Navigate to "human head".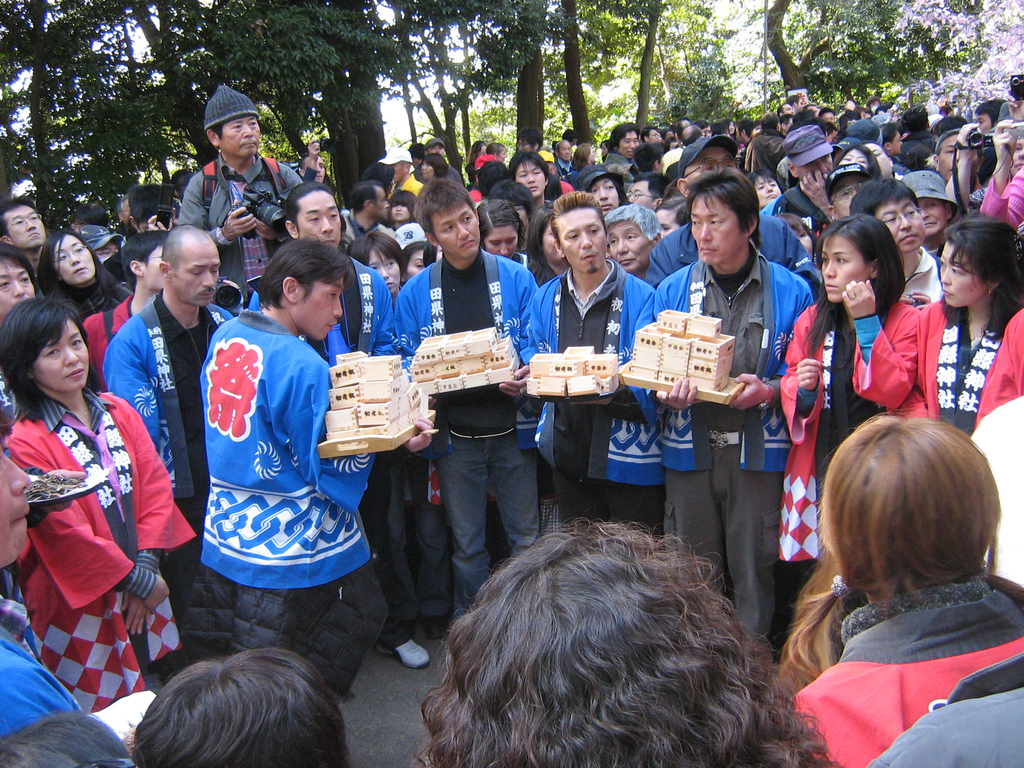
Navigation target: l=349, t=182, r=392, b=224.
